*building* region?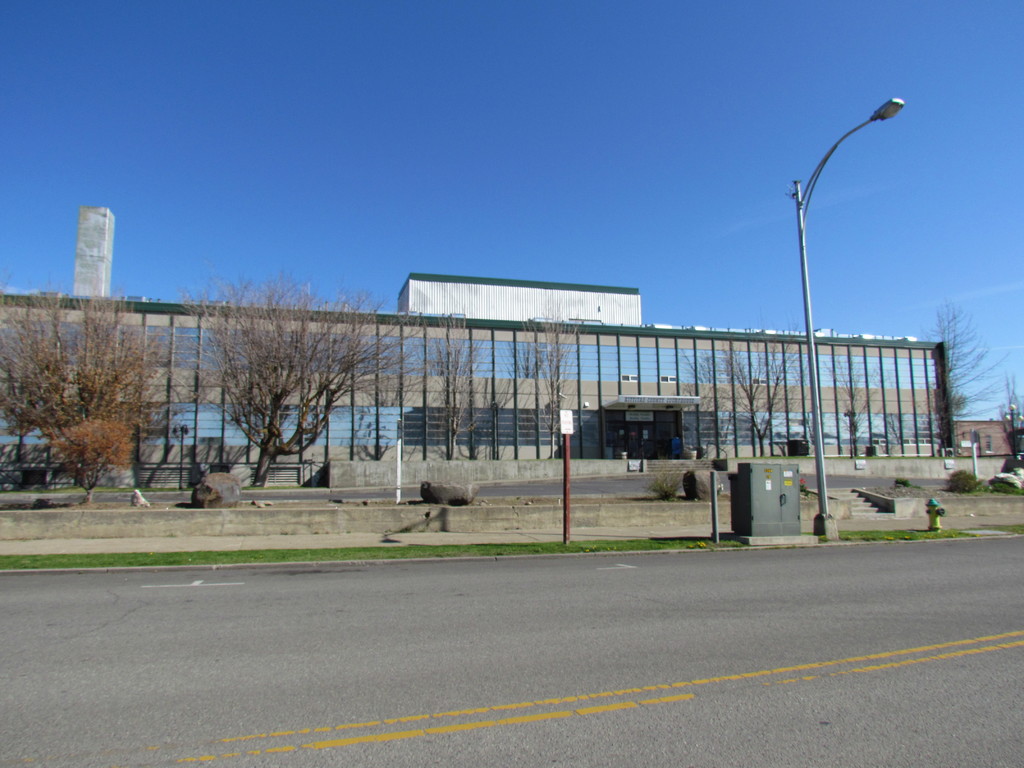
[0, 198, 1023, 493]
